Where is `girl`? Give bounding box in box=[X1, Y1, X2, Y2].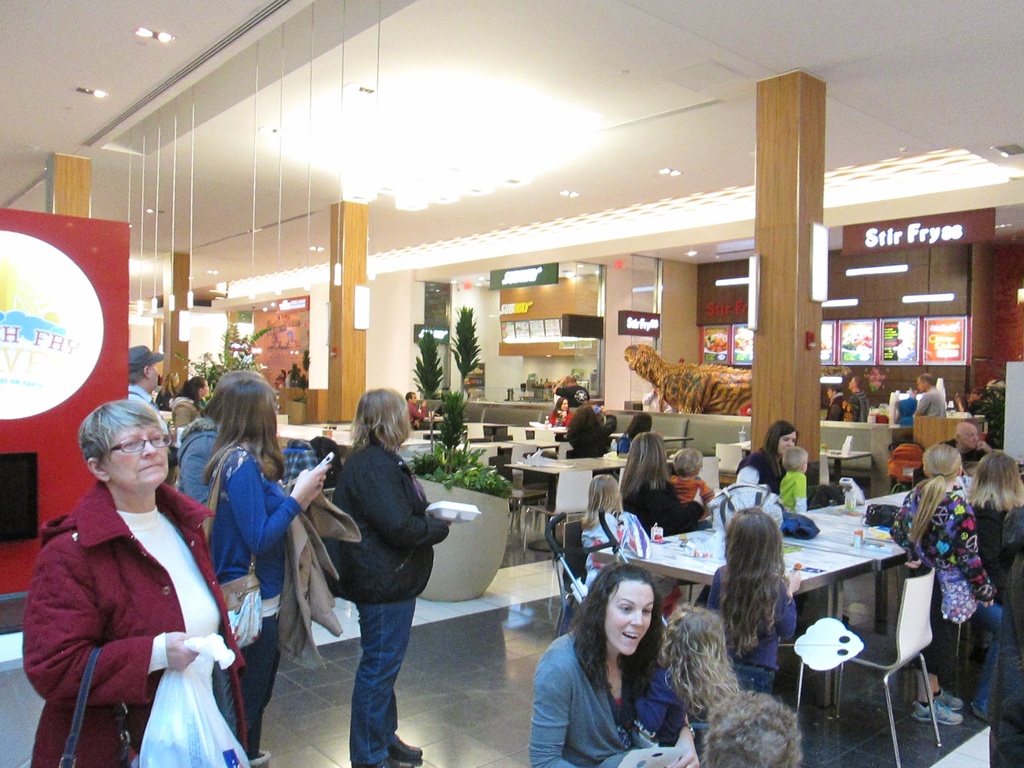
box=[200, 376, 335, 762].
